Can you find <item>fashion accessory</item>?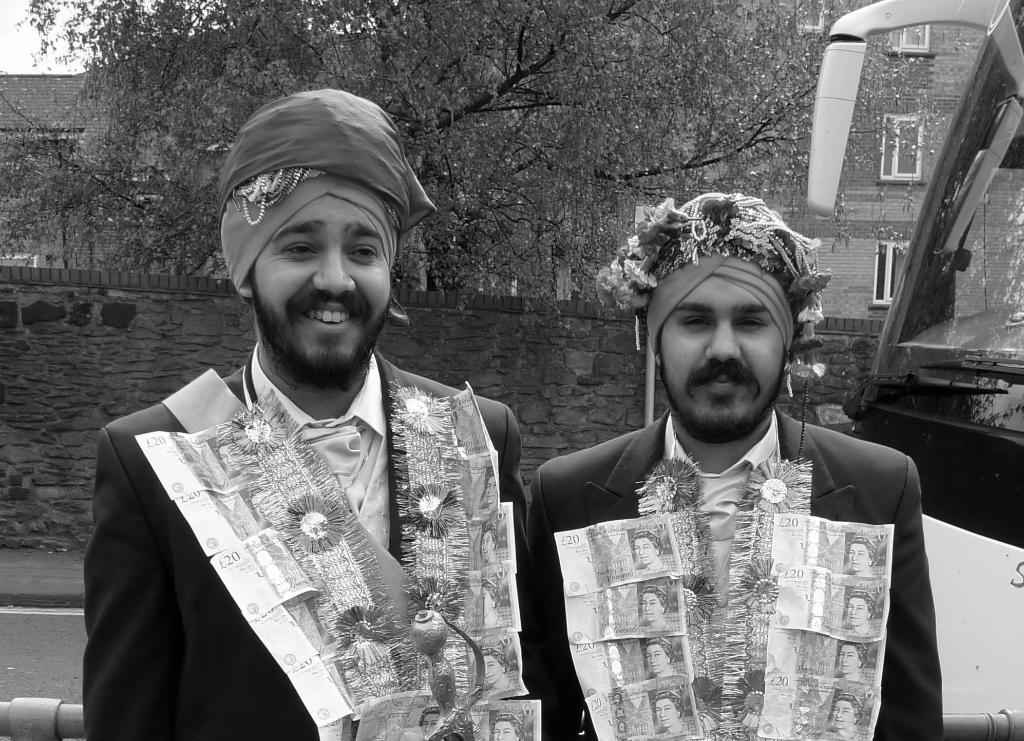
Yes, bounding box: x1=212, y1=84, x2=435, y2=303.
